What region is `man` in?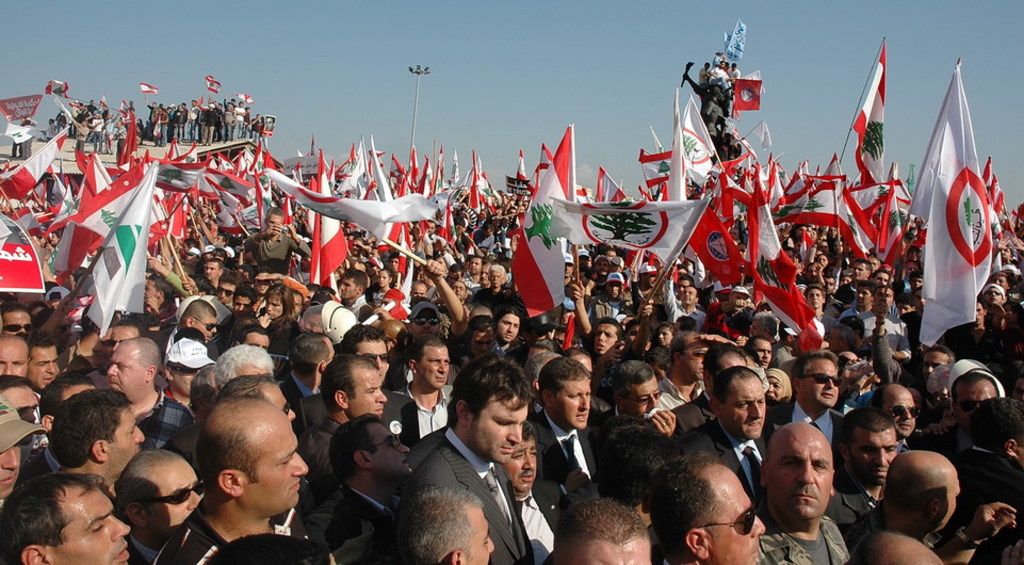
105:112:119:155.
